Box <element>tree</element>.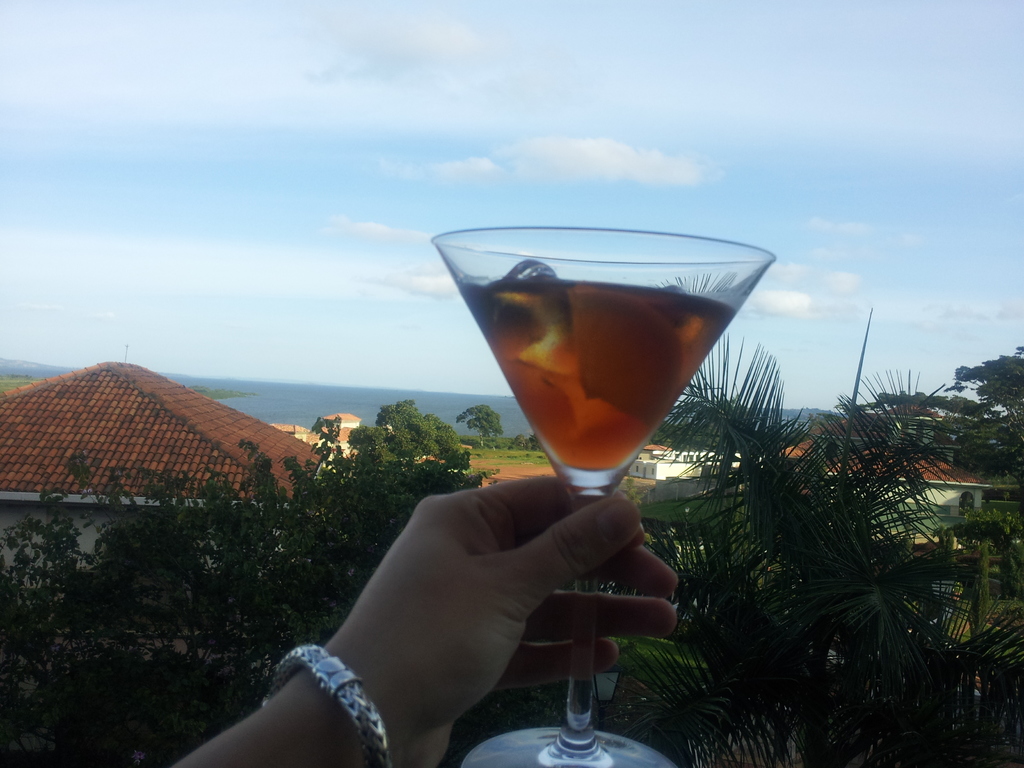
Rect(867, 384, 1009, 437).
